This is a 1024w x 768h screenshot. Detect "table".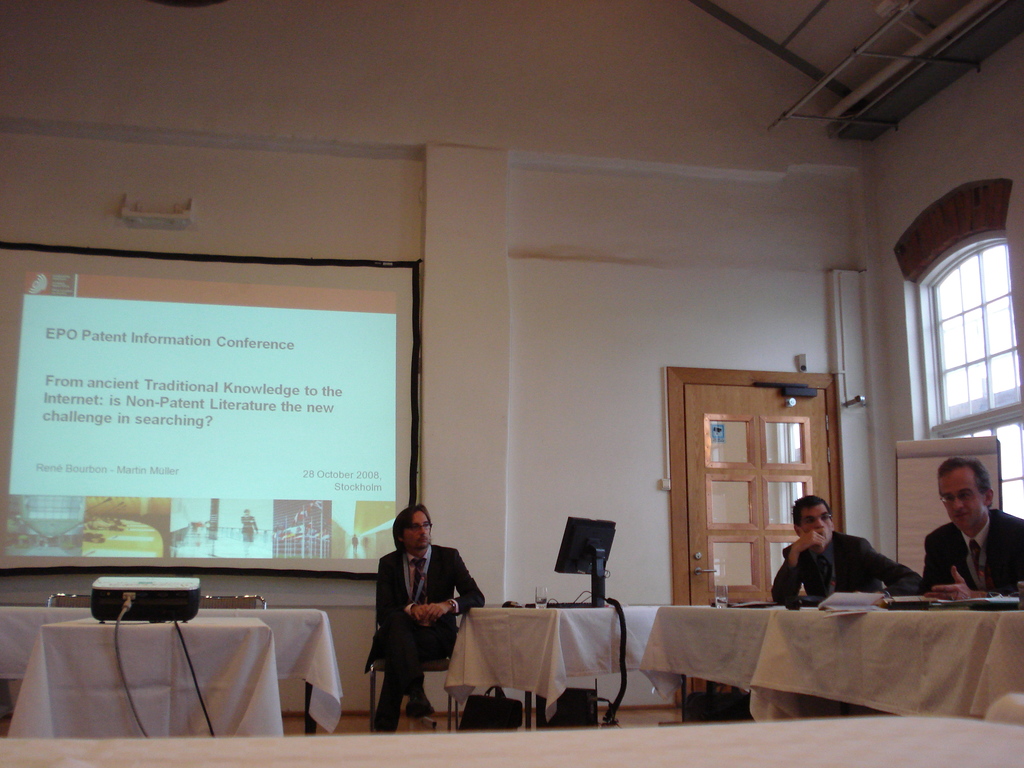
x1=0 y1=604 x2=346 y2=735.
